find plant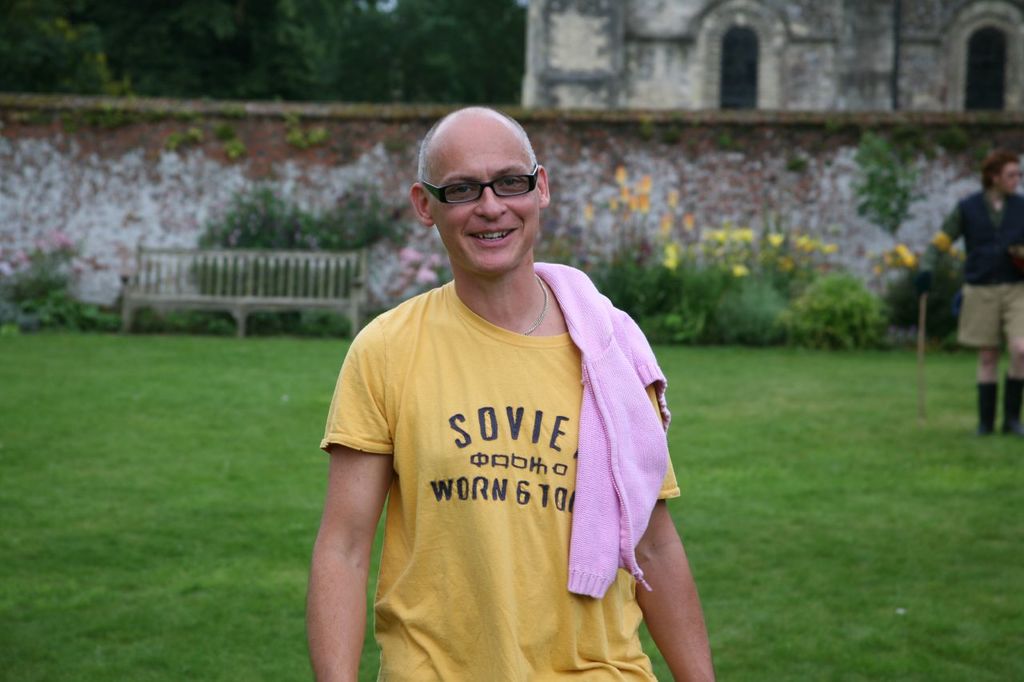
box(653, 225, 852, 338)
